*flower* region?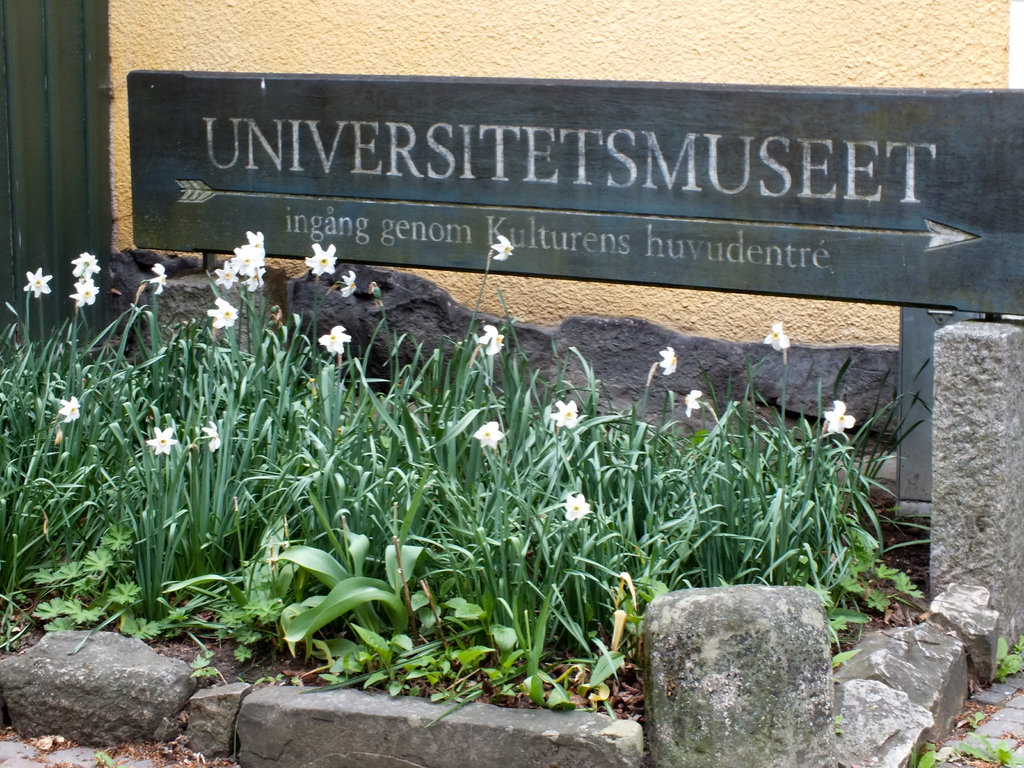
[684,387,703,417]
